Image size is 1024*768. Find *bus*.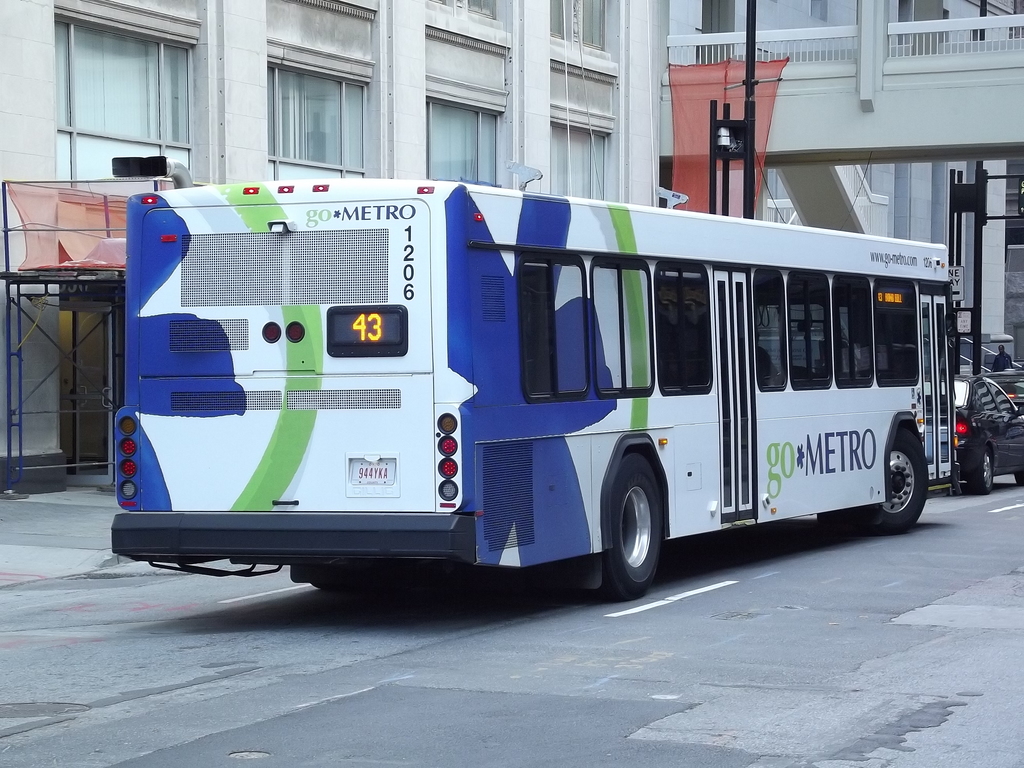
[109,177,962,600].
